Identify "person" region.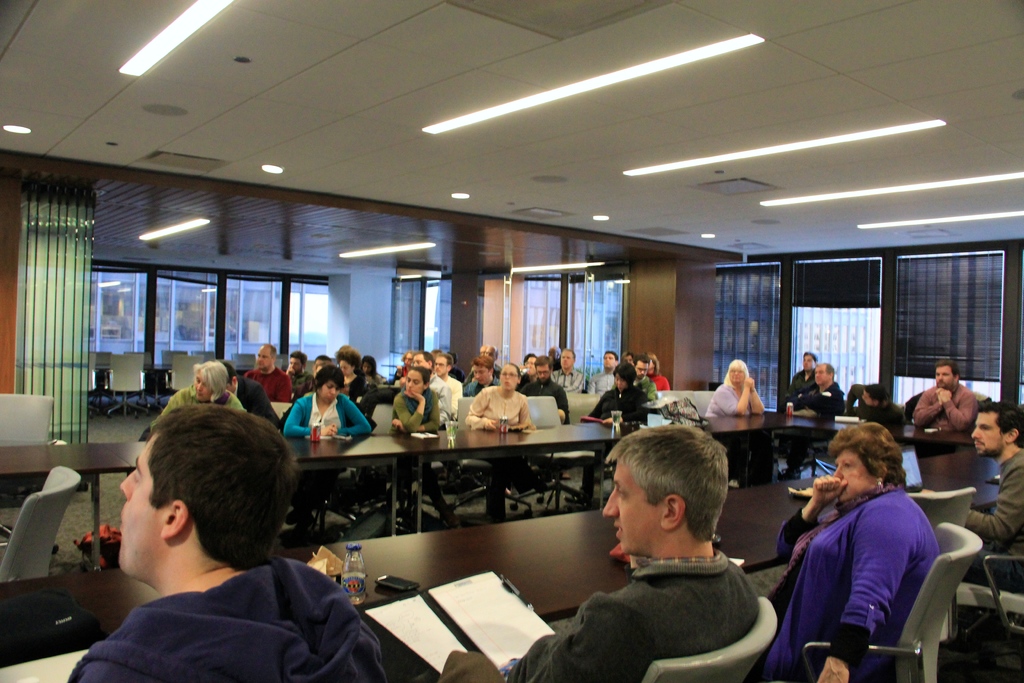
Region: bbox=(919, 396, 1023, 593).
